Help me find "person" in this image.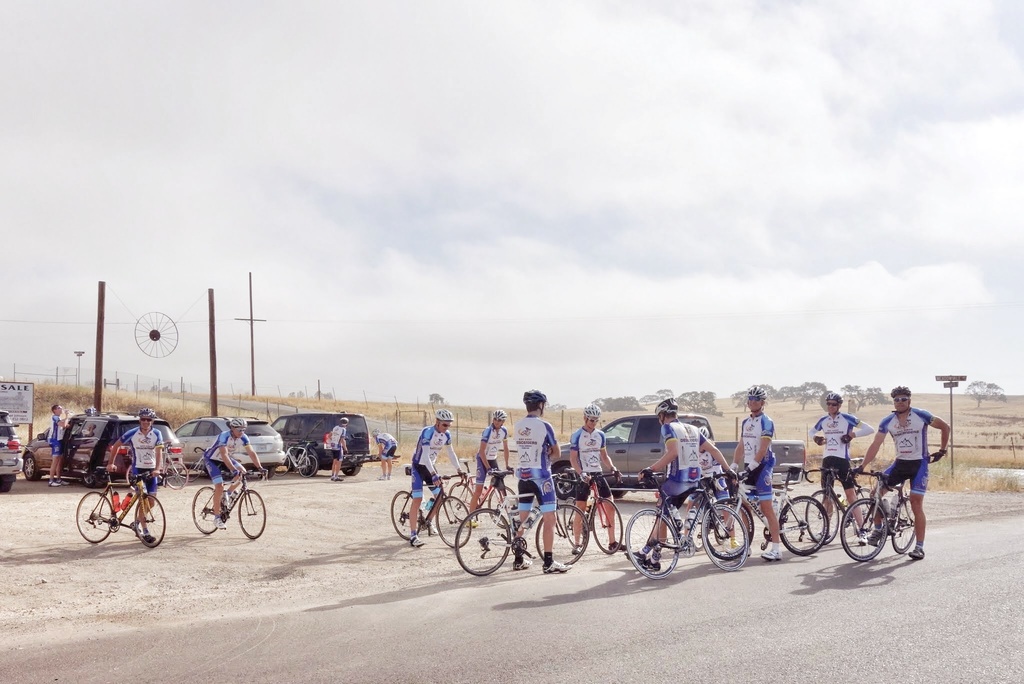
Found it: crop(632, 400, 739, 576).
